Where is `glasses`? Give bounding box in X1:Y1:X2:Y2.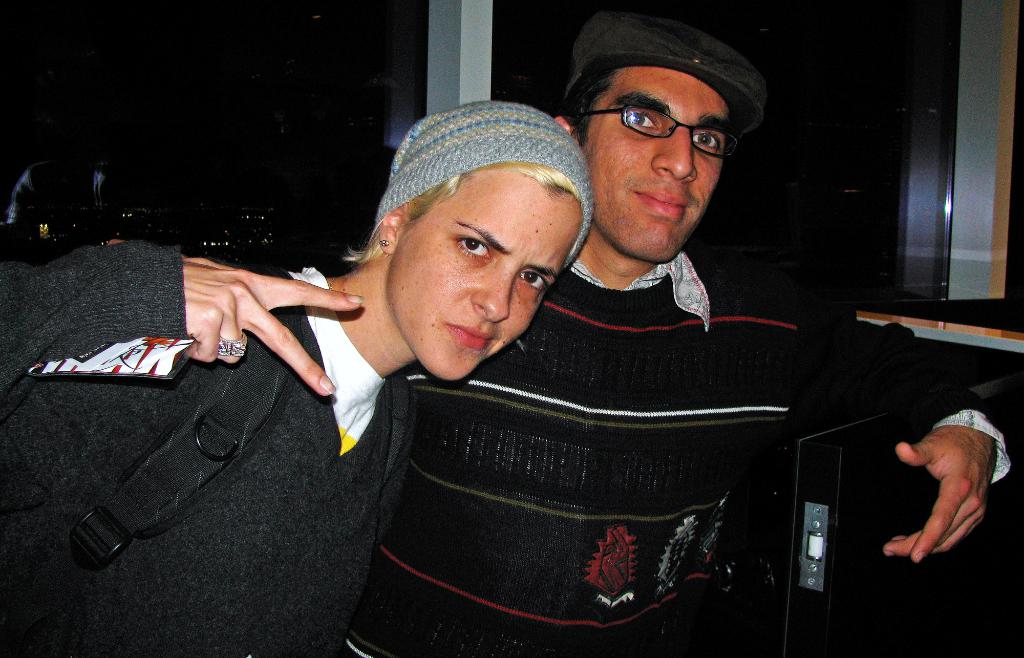
588:93:758:159.
